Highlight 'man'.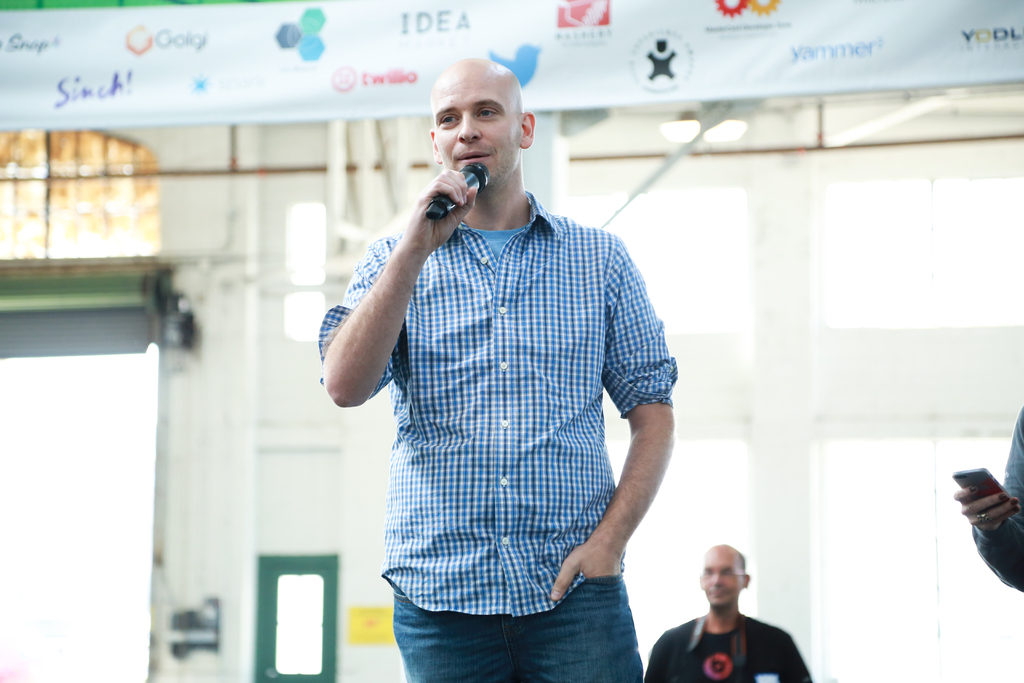
Highlighted region: 312, 51, 676, 682.
